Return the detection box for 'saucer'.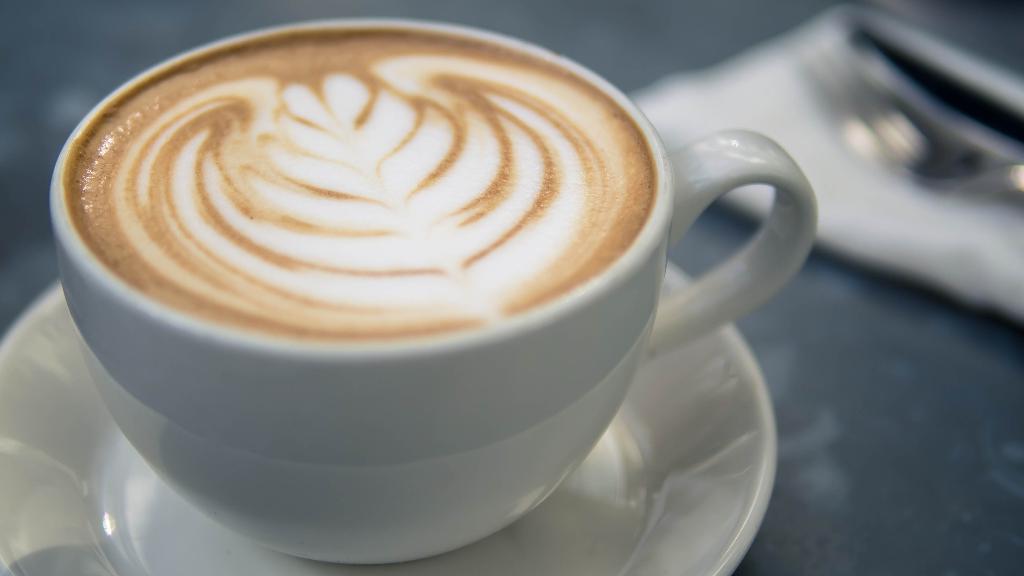
left=0, top=259, right=774, bottom=575.
